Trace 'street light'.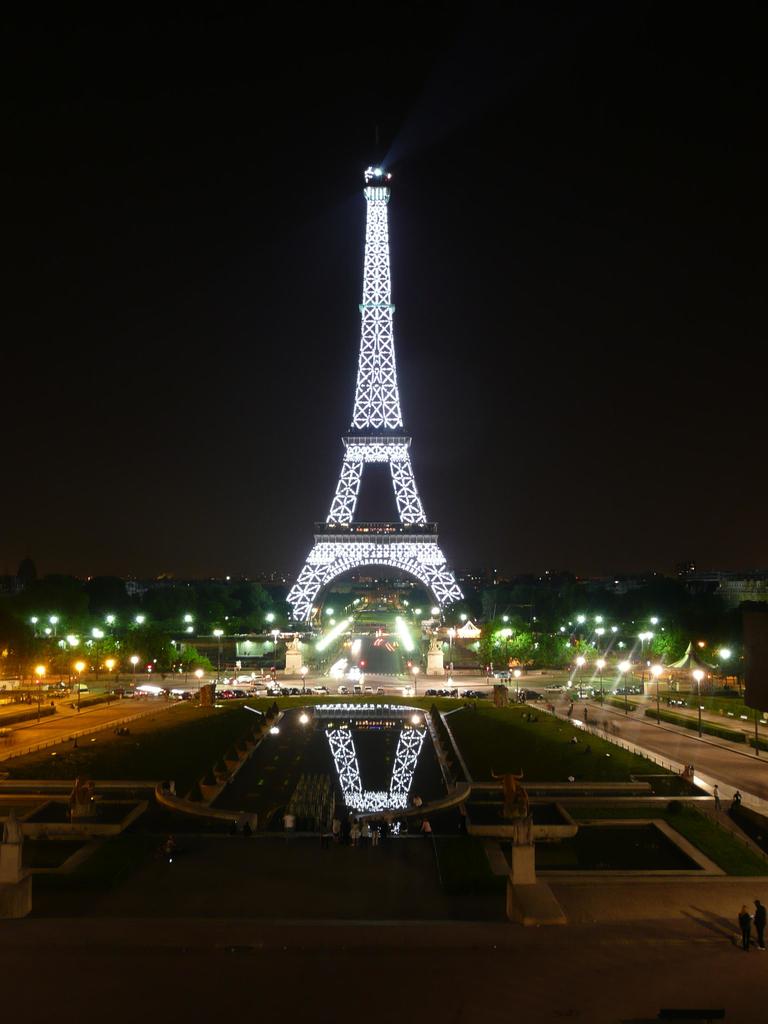
Traced to (513,668,522,701).
